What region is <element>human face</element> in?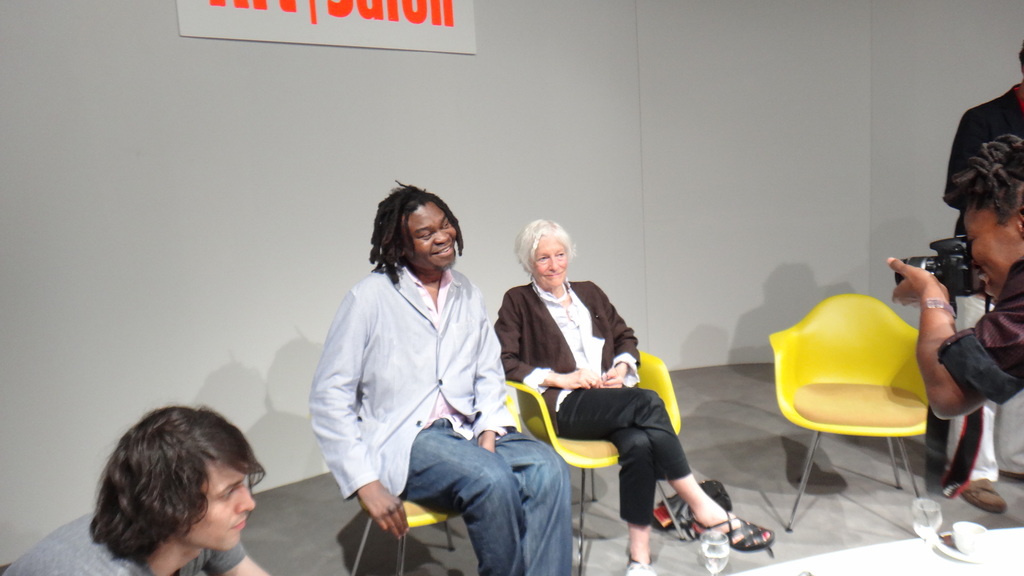
rect(412, 203, 458, 272).
